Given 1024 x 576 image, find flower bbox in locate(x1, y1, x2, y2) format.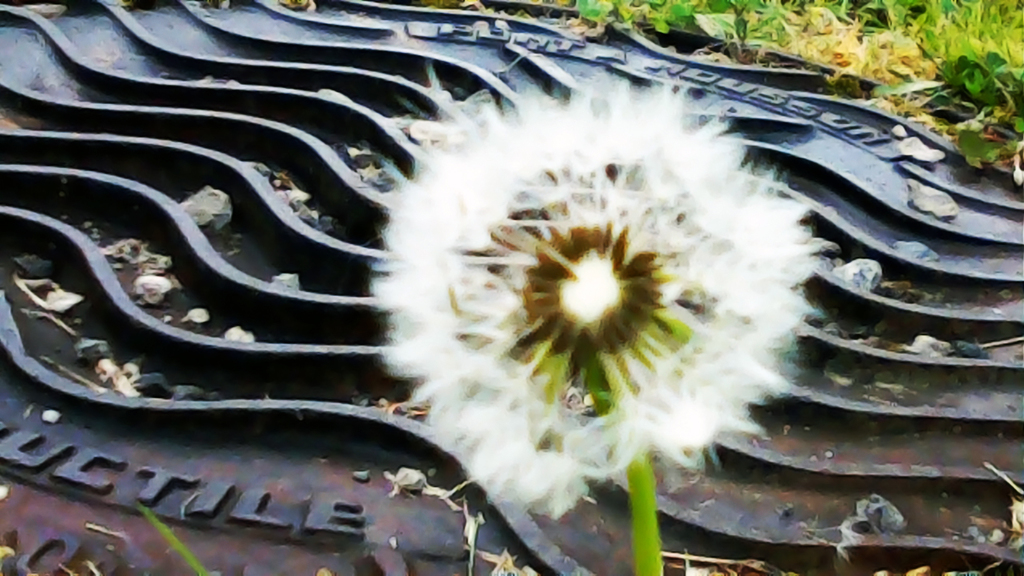
locate(382, 77, 827, 514).
